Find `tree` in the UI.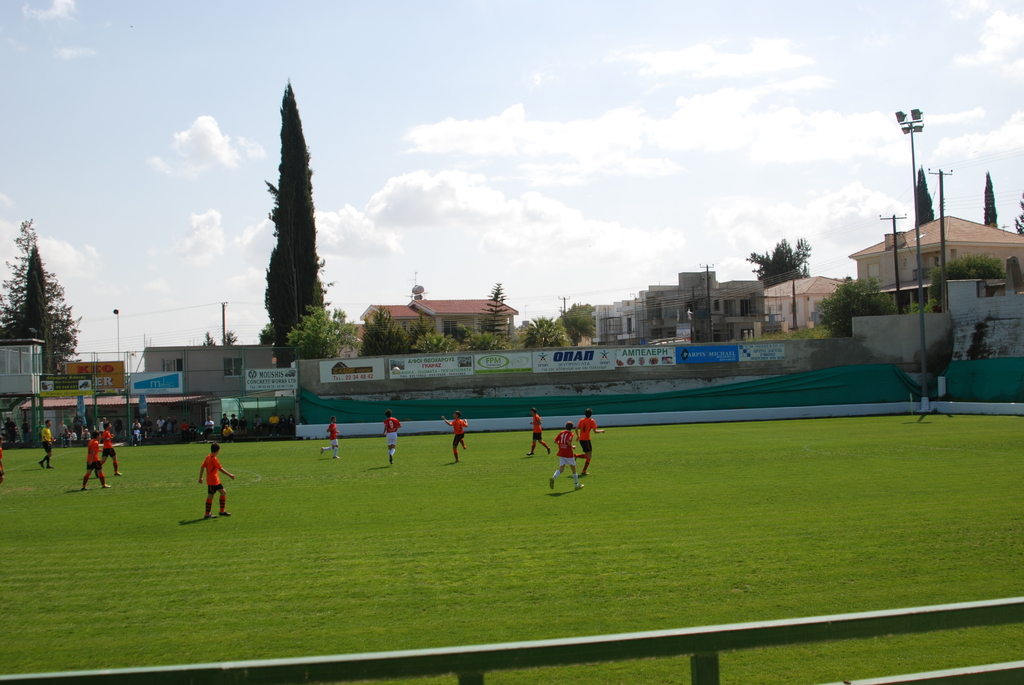
UI element at pyautogui.locateOnScreen(481, 281, 521, 349).
